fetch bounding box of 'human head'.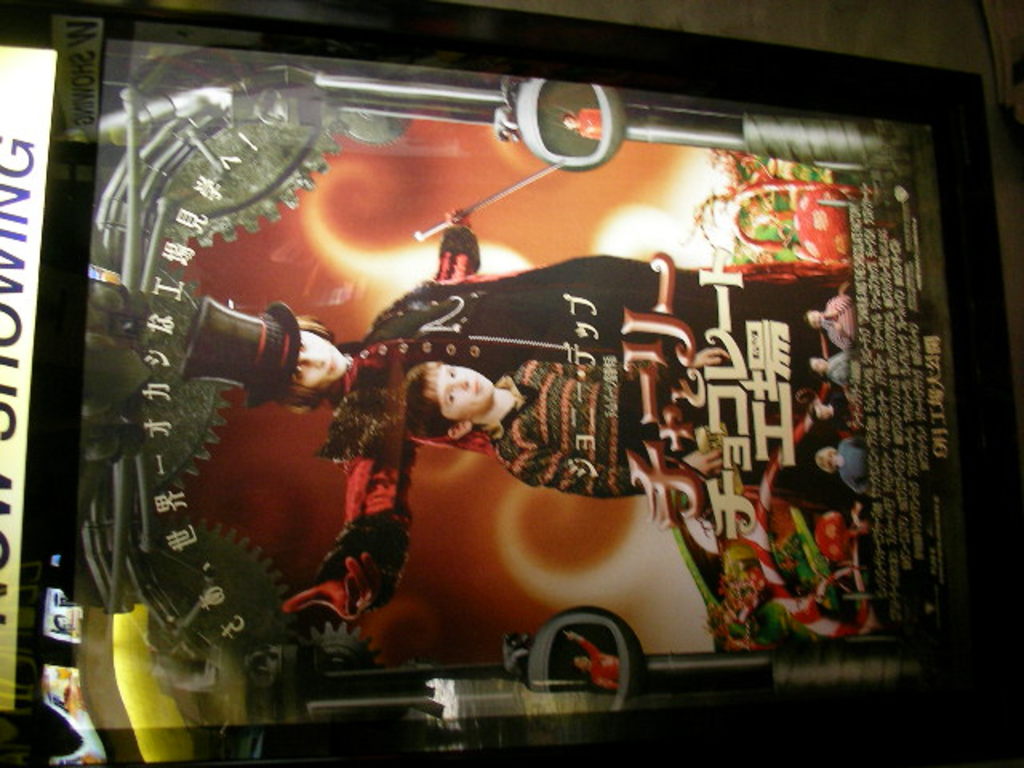
Bbox: box=[803, 306, 827, 328].
